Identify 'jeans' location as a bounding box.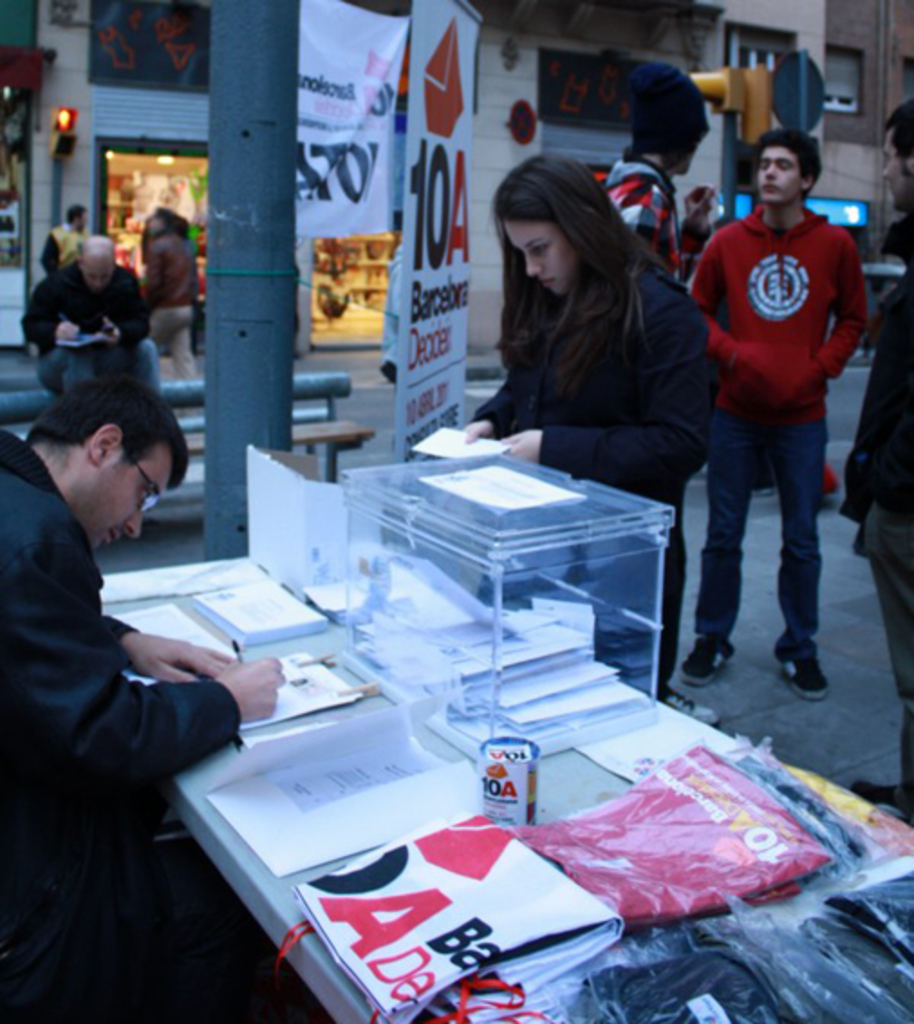
{"left": 703, "top": 437, "right": 824, "bottom": 659}.
